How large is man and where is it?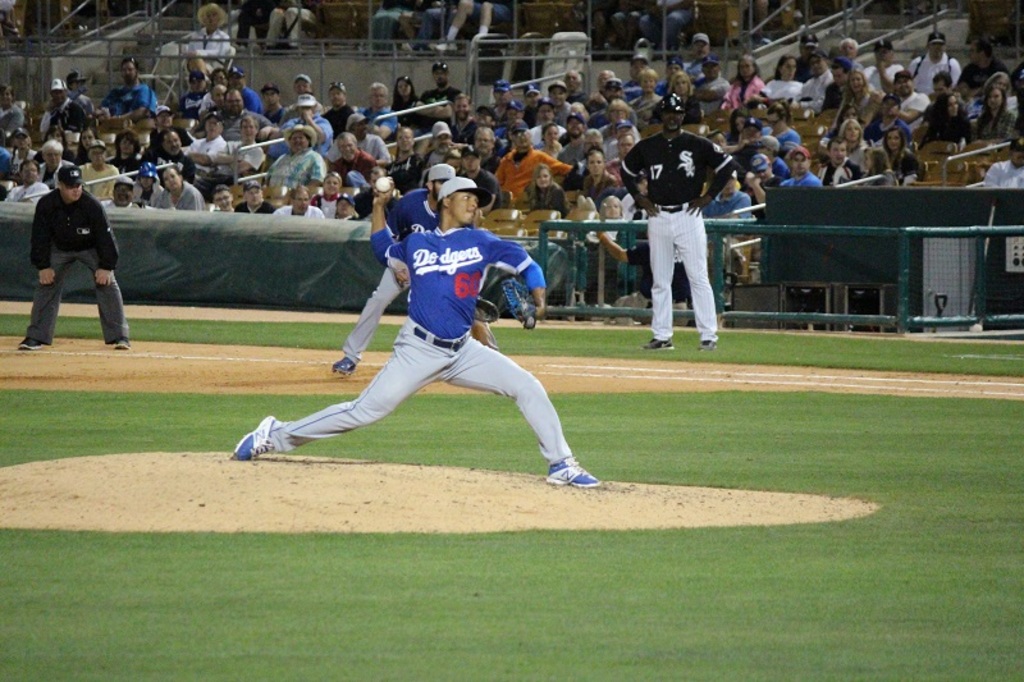
Bounding box: 284/77/329/124.
